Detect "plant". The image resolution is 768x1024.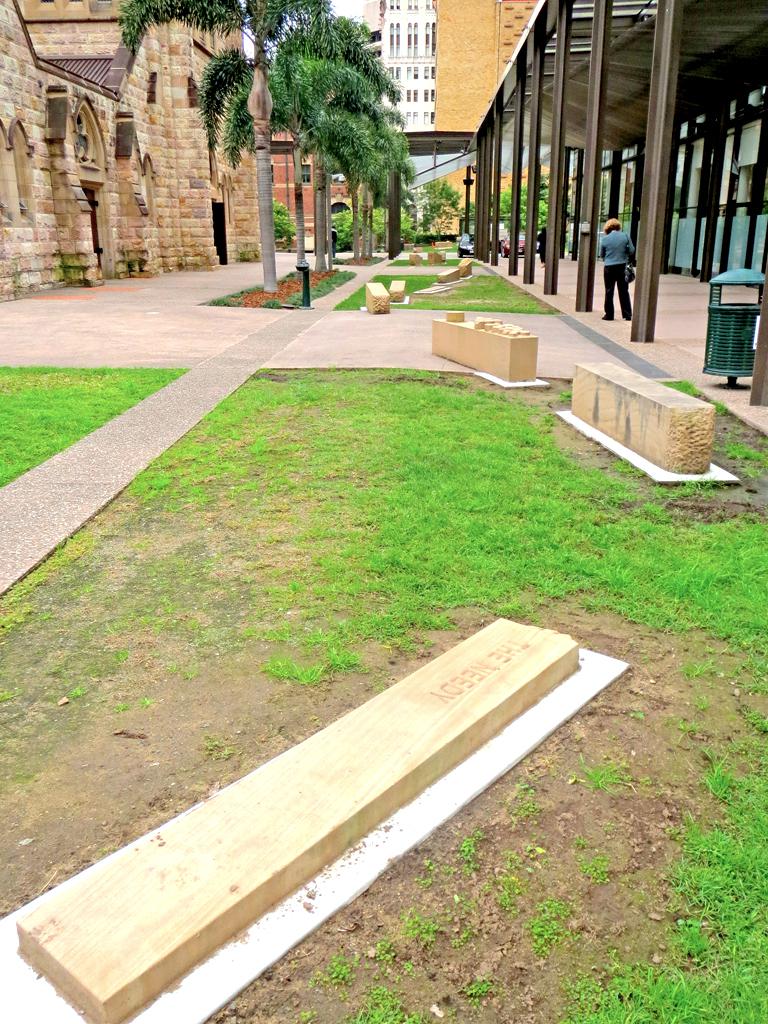
[x1=456, y1=833, x2=472, y2=863].
